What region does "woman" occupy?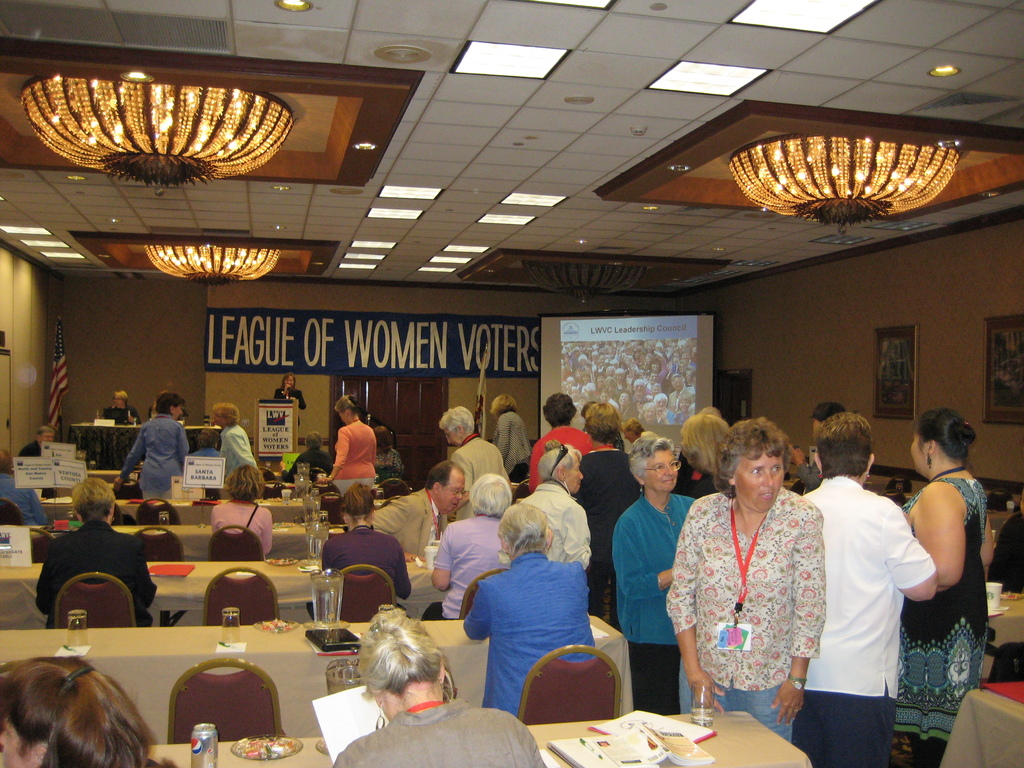
region(678, 412, 726, 497).
